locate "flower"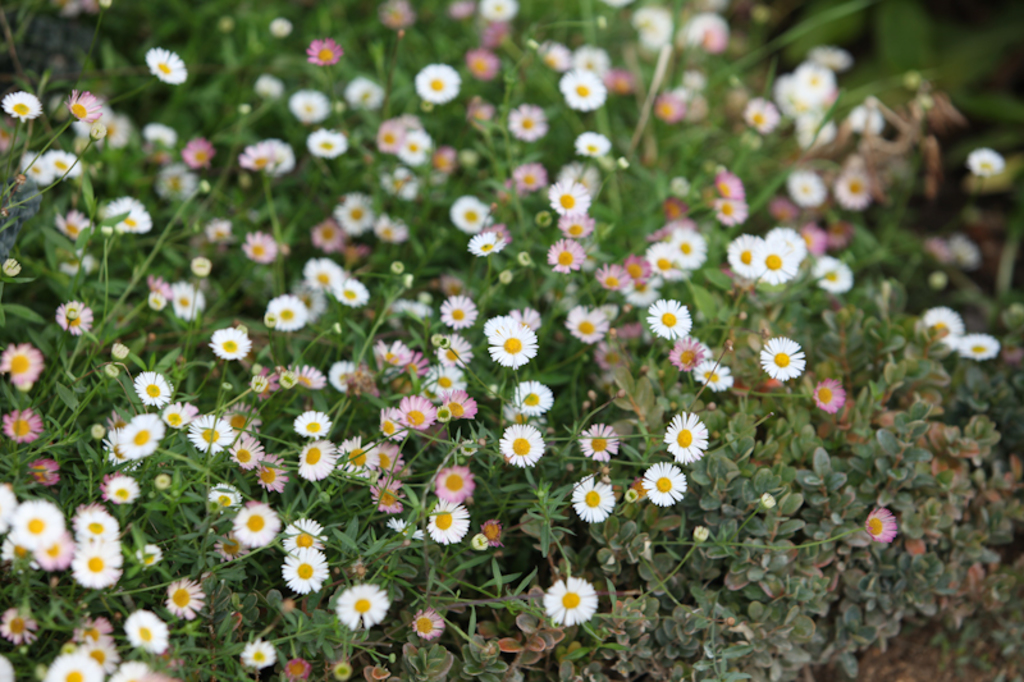
<box>0,655,14,681</box>
